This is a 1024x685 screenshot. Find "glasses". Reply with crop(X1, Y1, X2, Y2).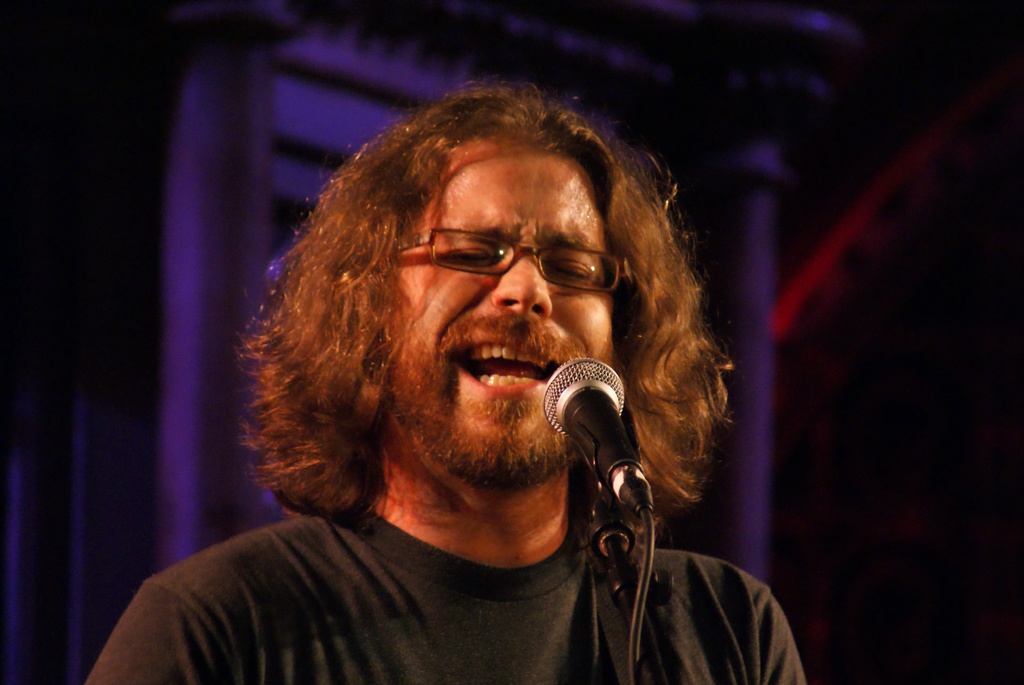
crop(396, 219, 620, 293).
